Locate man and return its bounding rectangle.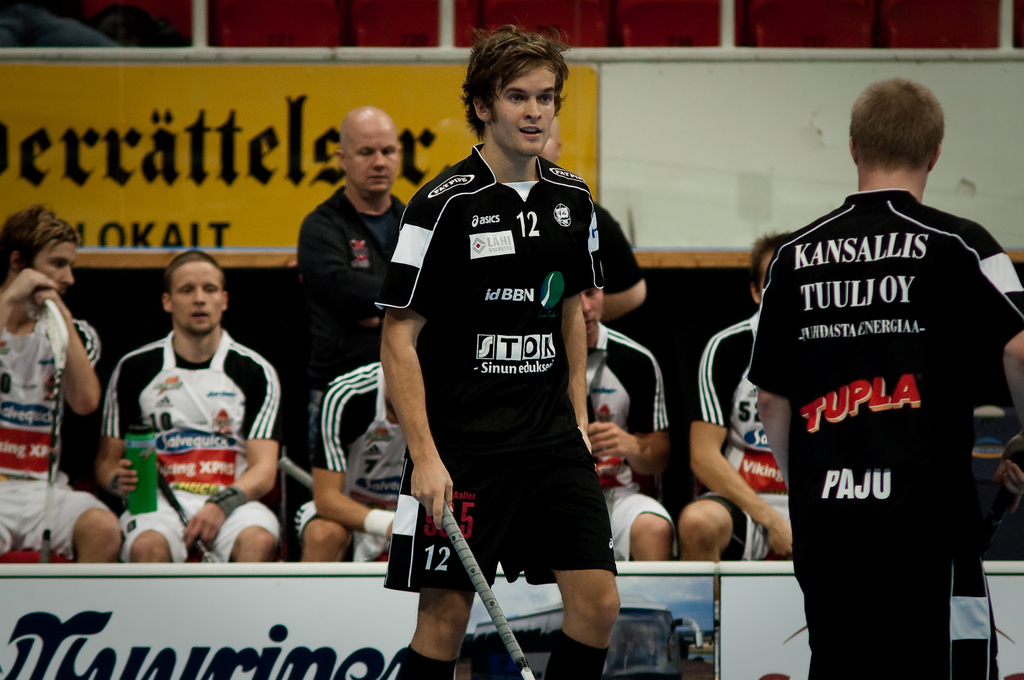
bbox=(678, 233, 792, 561).
